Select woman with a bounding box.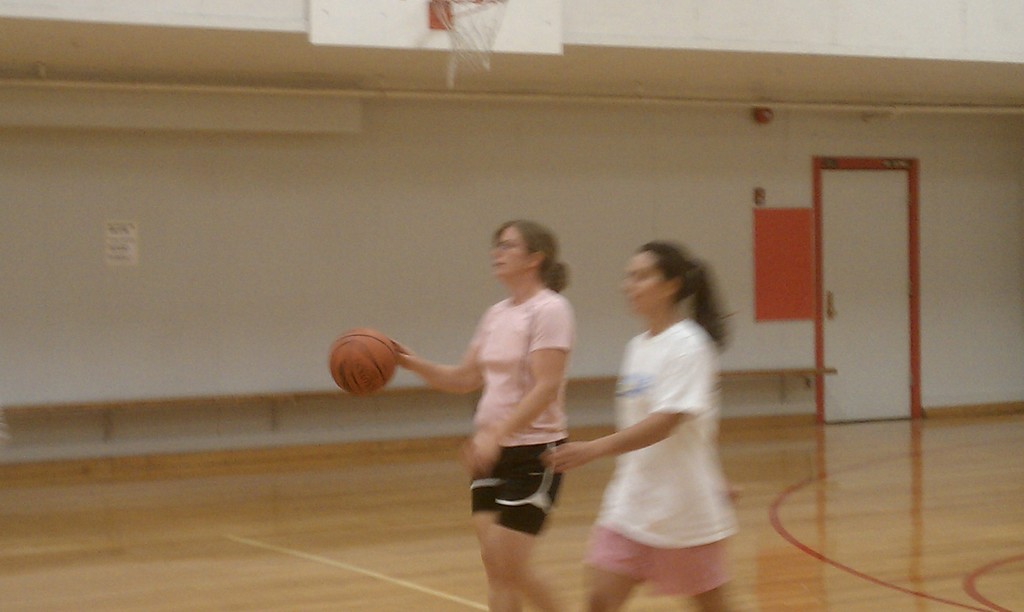
left=380, top=216, right=579, bottom=608.
